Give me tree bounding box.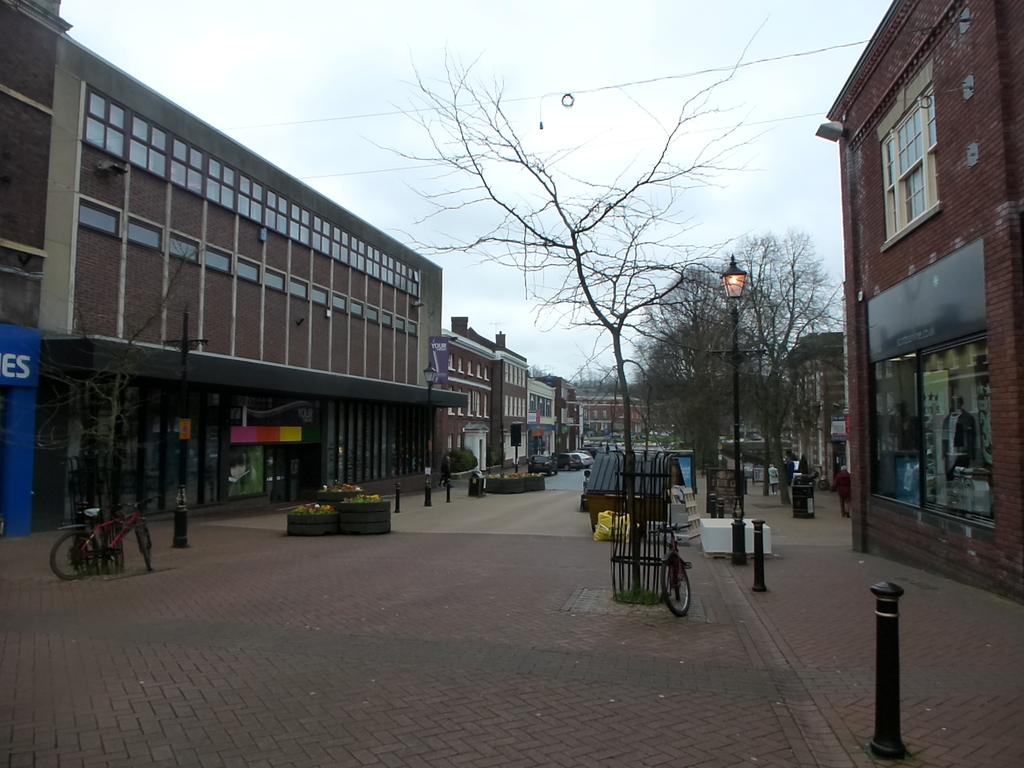
(380,46,740,484).
